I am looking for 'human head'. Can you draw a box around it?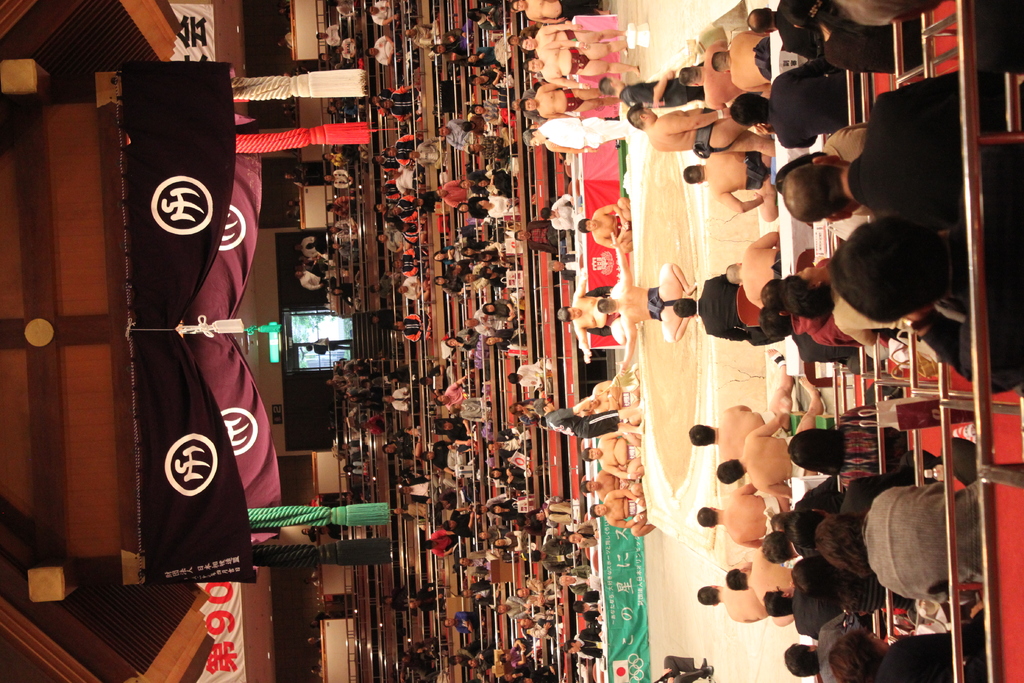
Sure, the bounding box is (327, 203, 337, 213).
